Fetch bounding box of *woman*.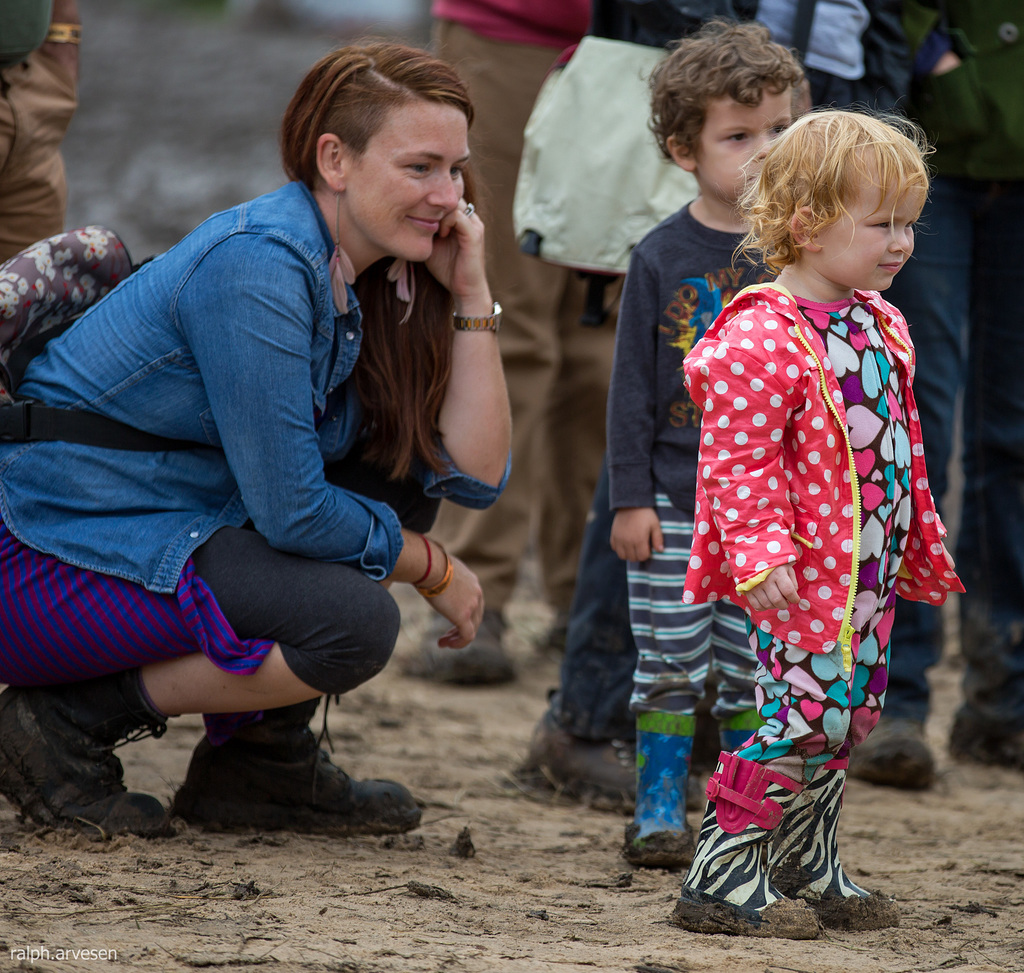
Bbox: left=27, top=52, right=541, bottom=872.
